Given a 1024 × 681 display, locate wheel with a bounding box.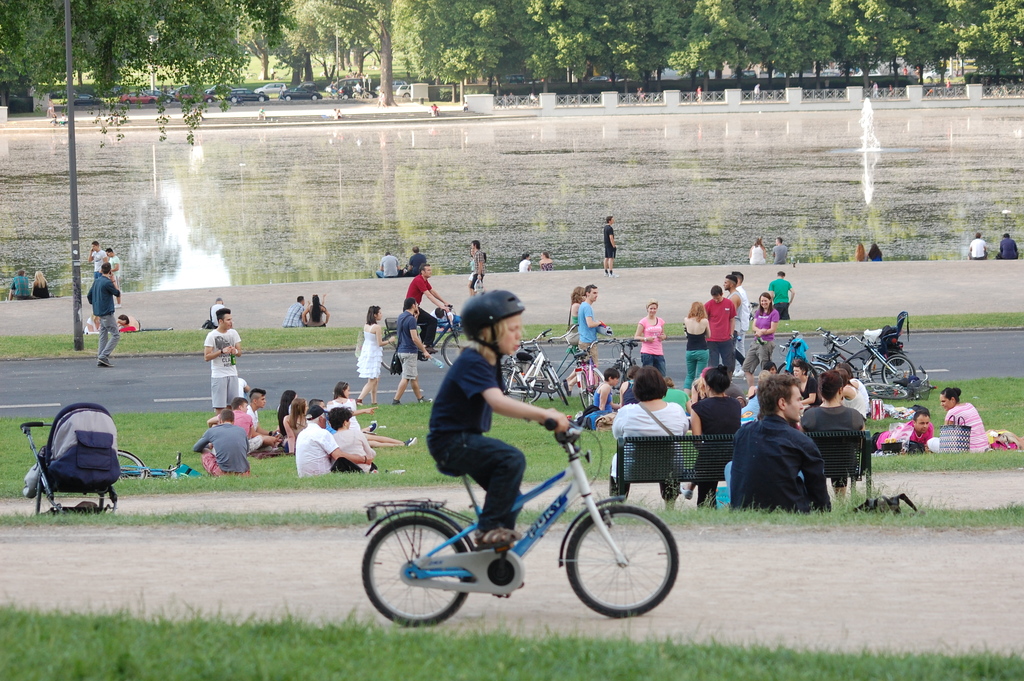
Located: <bbox>576, 370, 595, 410</bbox>.
